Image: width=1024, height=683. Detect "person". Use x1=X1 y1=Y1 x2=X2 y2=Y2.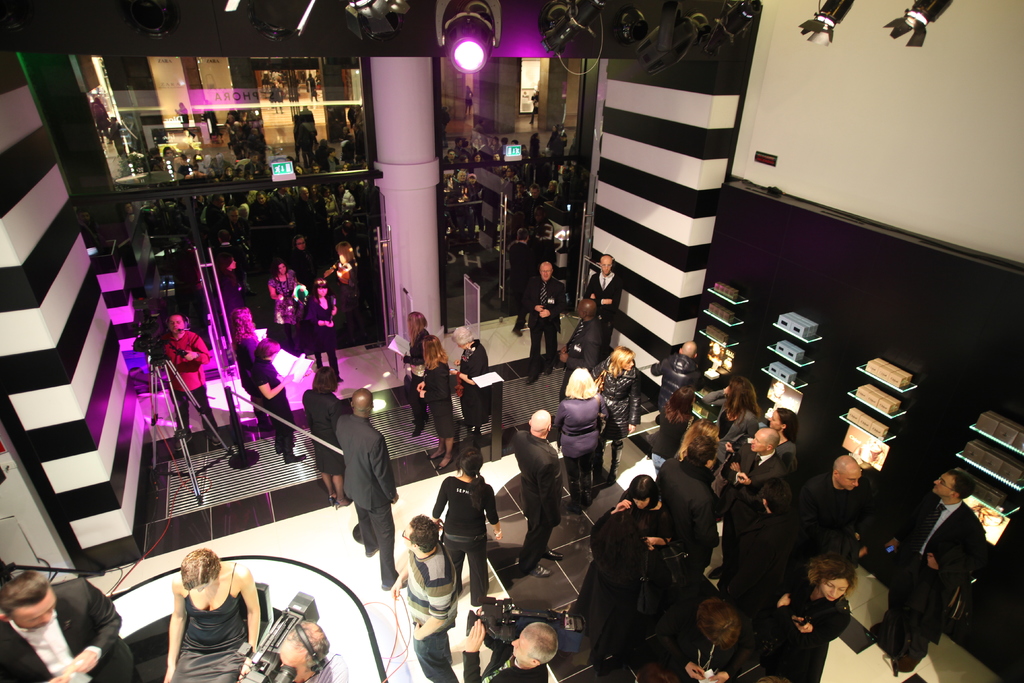
x1=305 y1=274 x2=353 y2=383.
